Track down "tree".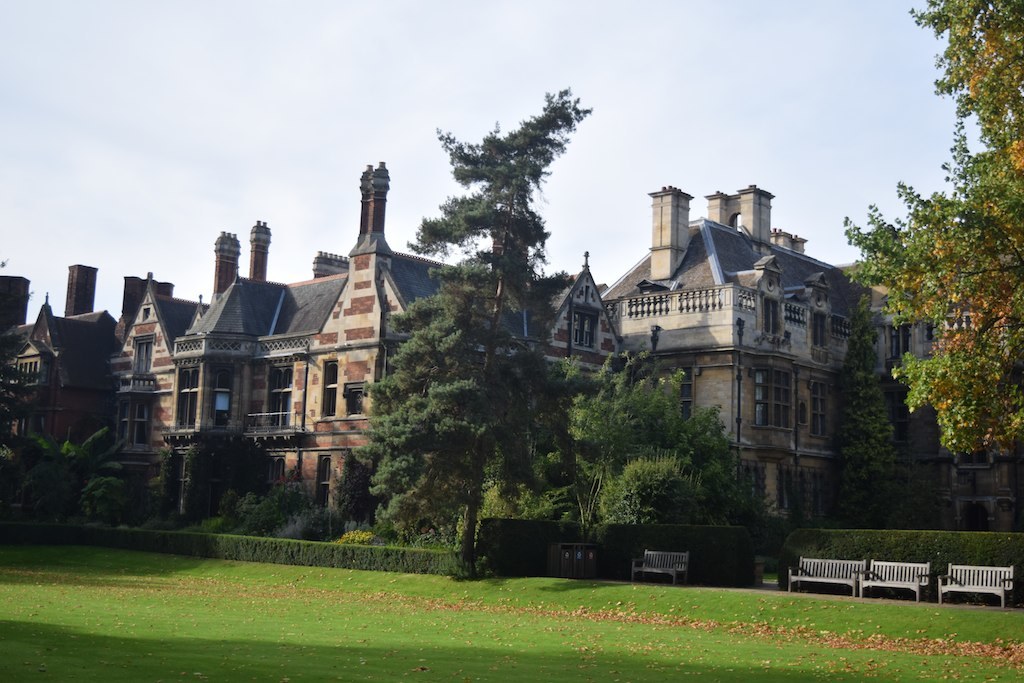
Tracked to box=[462, 346, 787, 535].
